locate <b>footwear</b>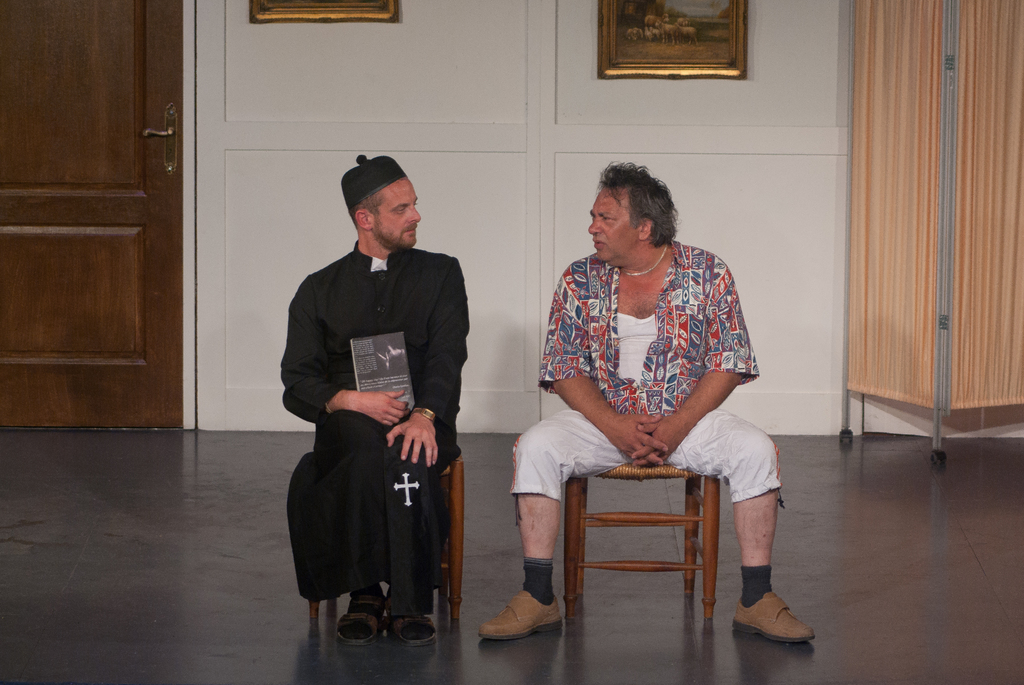
<bbox>477, 588, 557, 641</bbox>
